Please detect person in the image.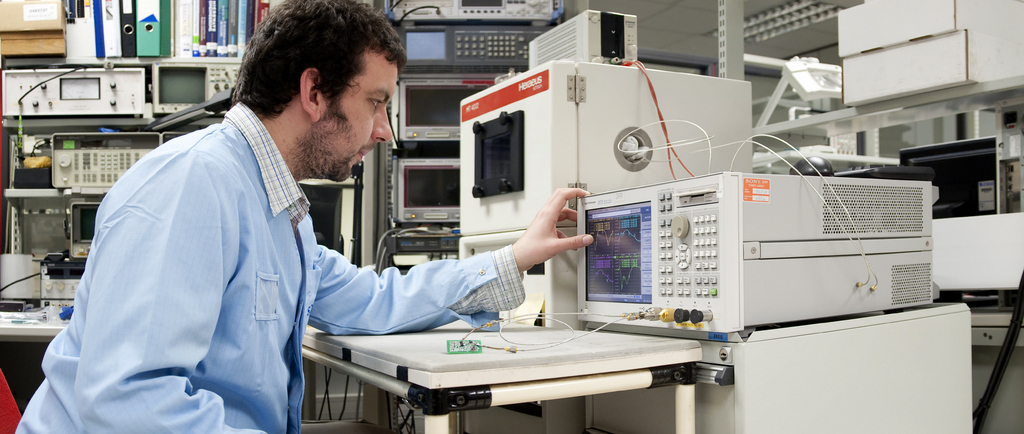
left=15, top=0, right=594, bottom=433.
